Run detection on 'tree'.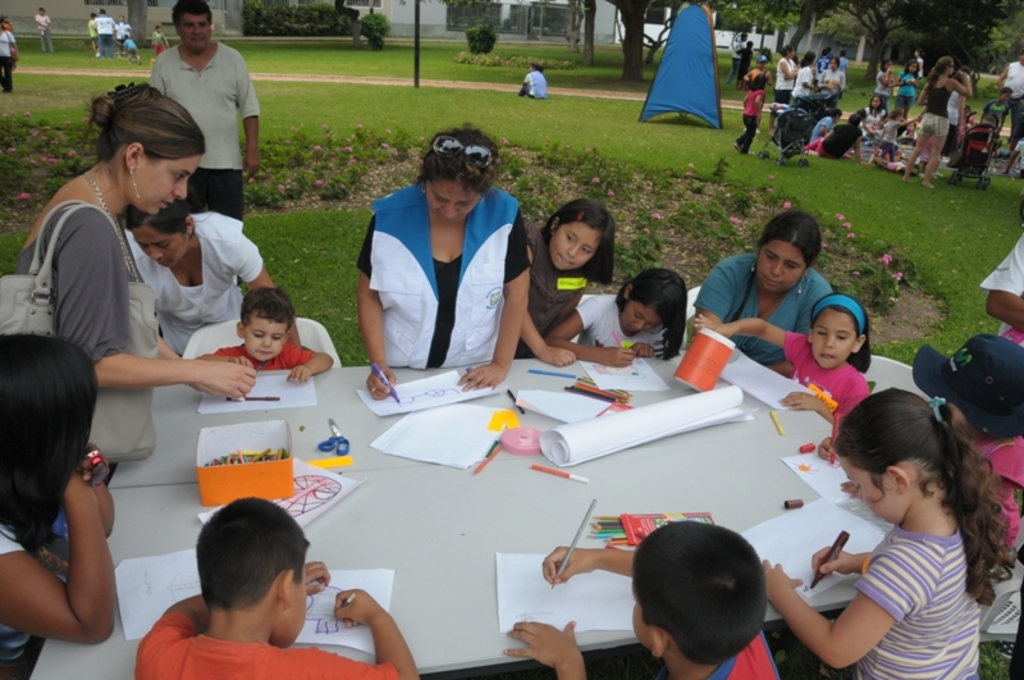
Result: rect(562, 0, 584, 47).
